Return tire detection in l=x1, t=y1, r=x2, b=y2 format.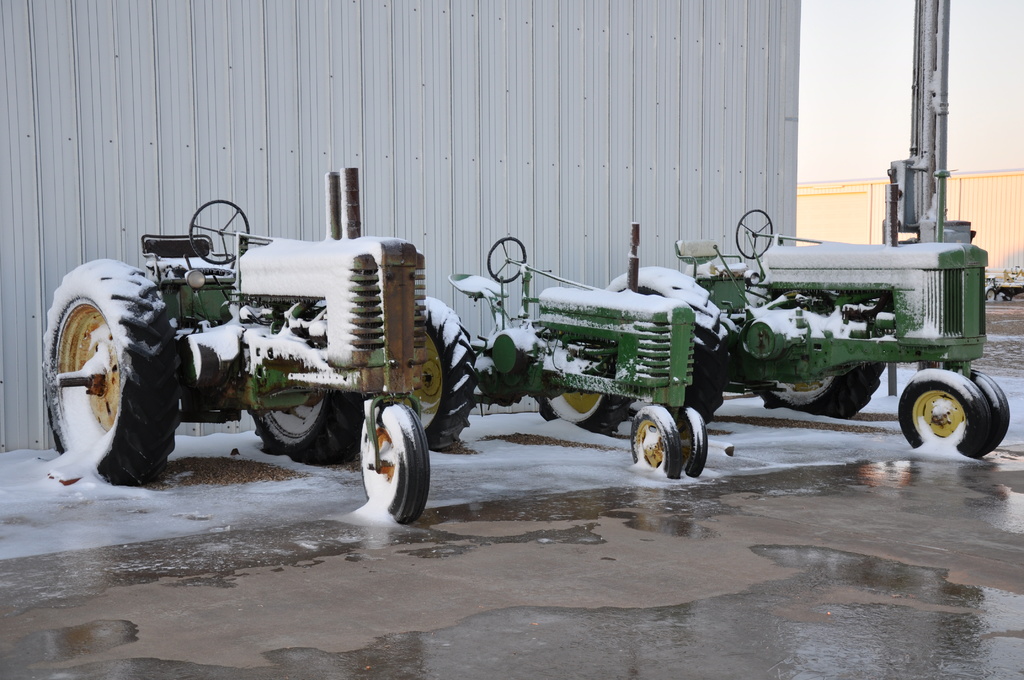
l=675, t=408, r=707, b=476.
